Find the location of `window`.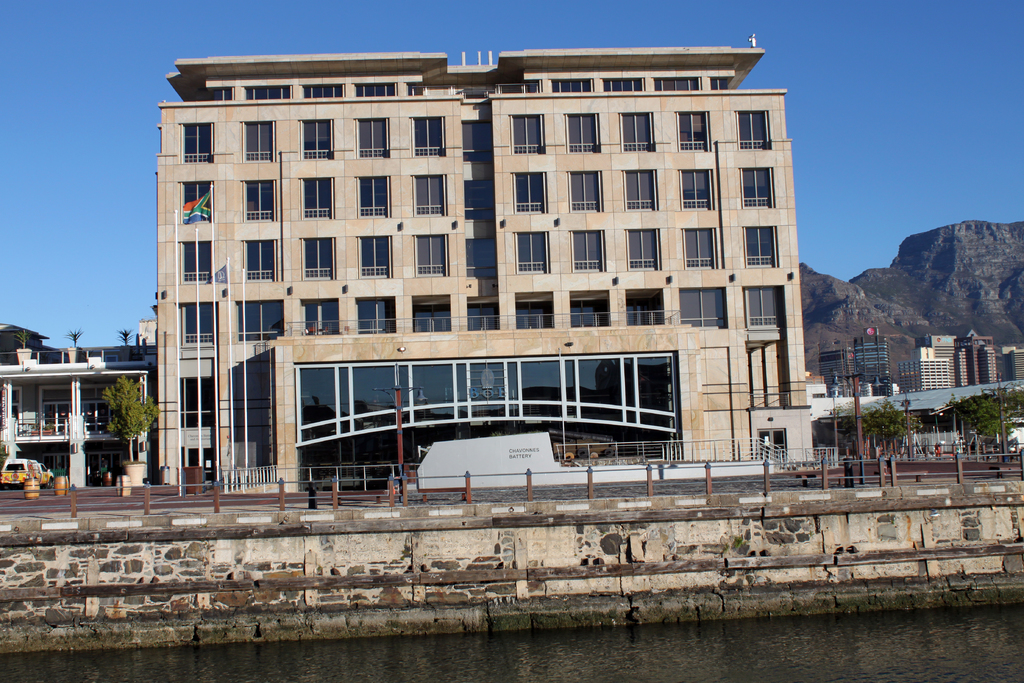
Location: box=[244, 240, 276, 283].
